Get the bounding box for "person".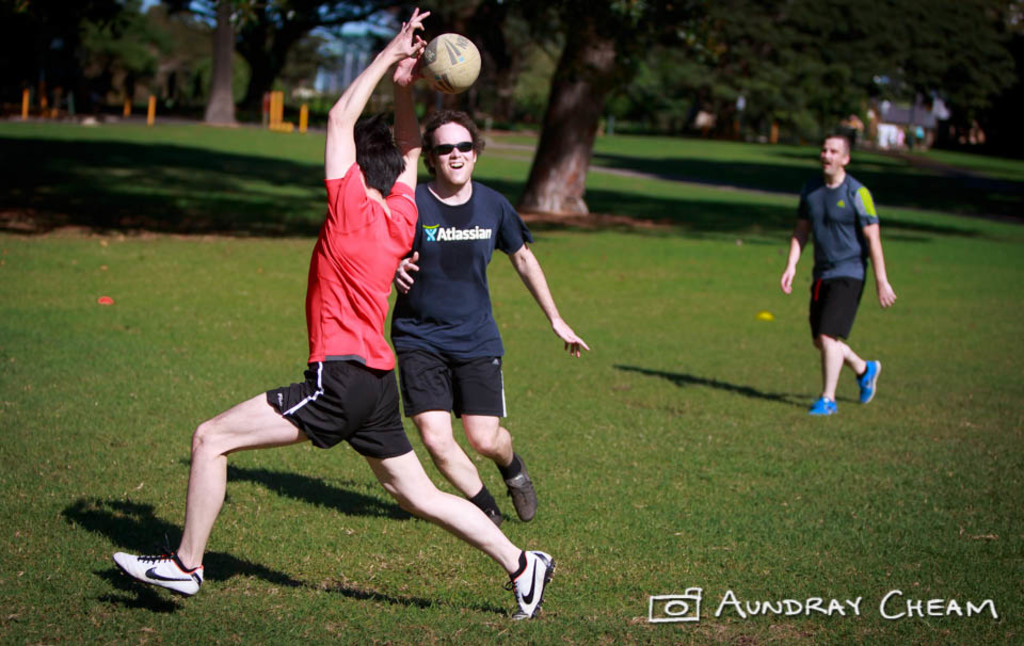
(left=393, top=106, right=594, bottom=527).
